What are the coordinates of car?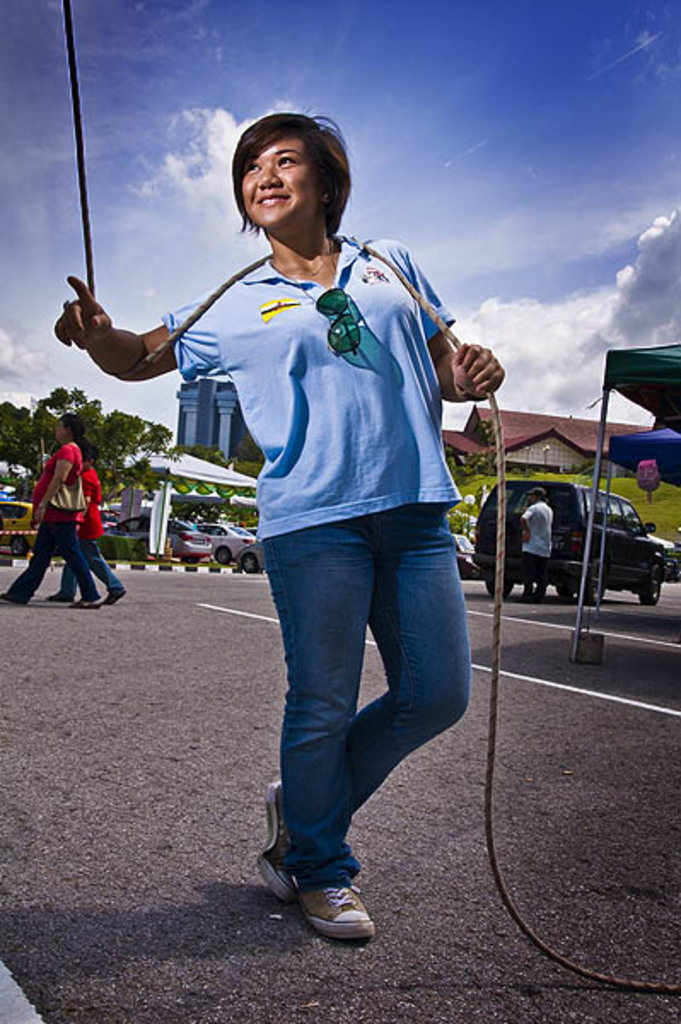
(left=476, top=473, right=674, bottom=599).
